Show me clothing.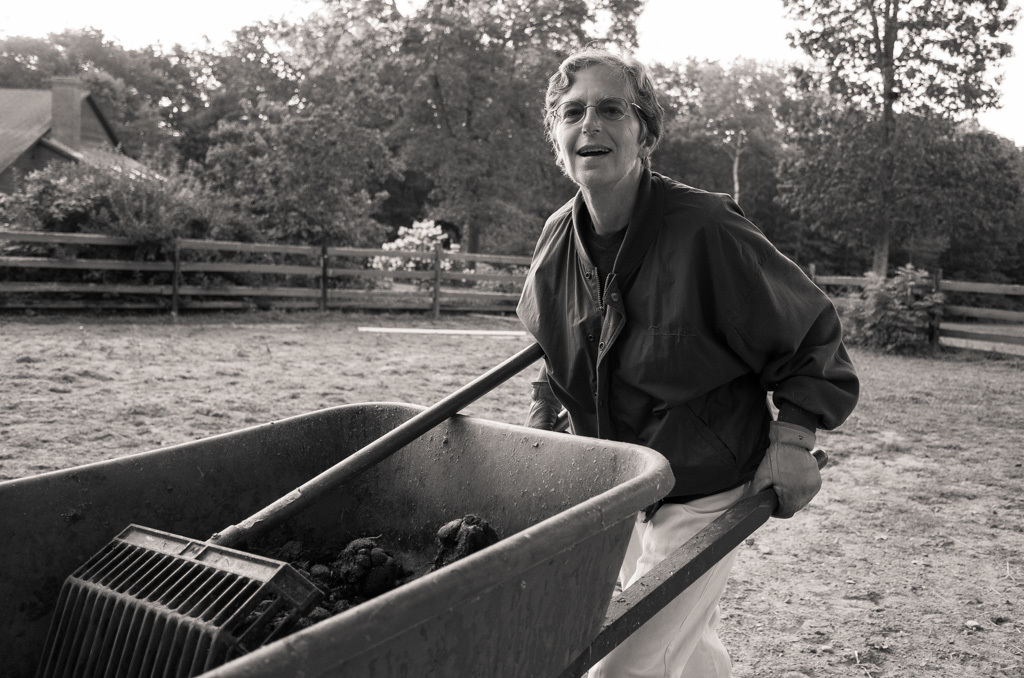
clothing is here: [x1=502, y1=112, x2=854, y2=529].
